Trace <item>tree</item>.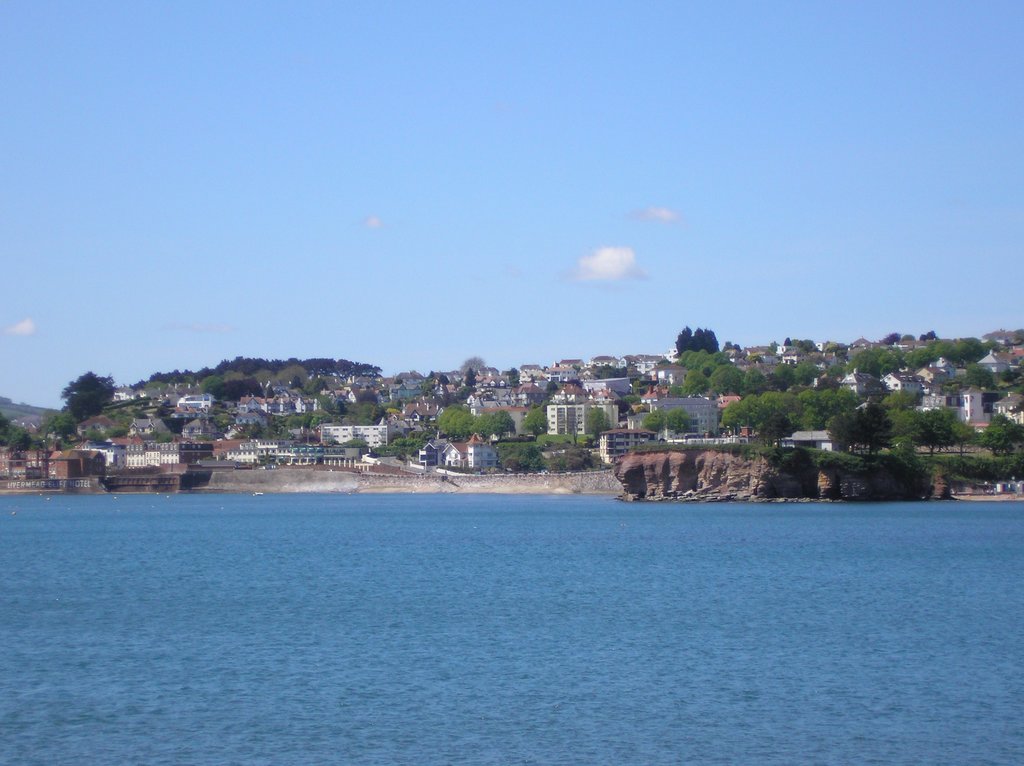
Traced to {"x1": 149, "y1": 401, "x2": 179, "y2": 420}.
